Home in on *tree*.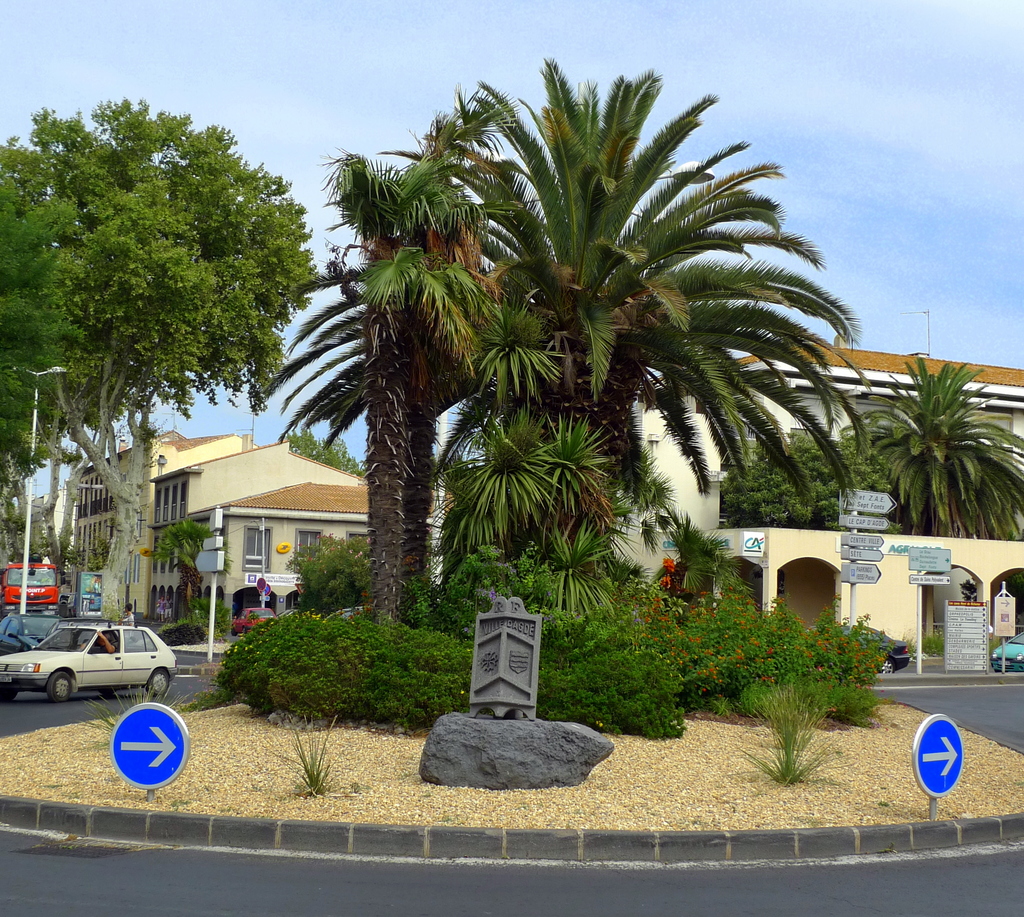
Homed in at bbox(0, 131, 87, 605).
